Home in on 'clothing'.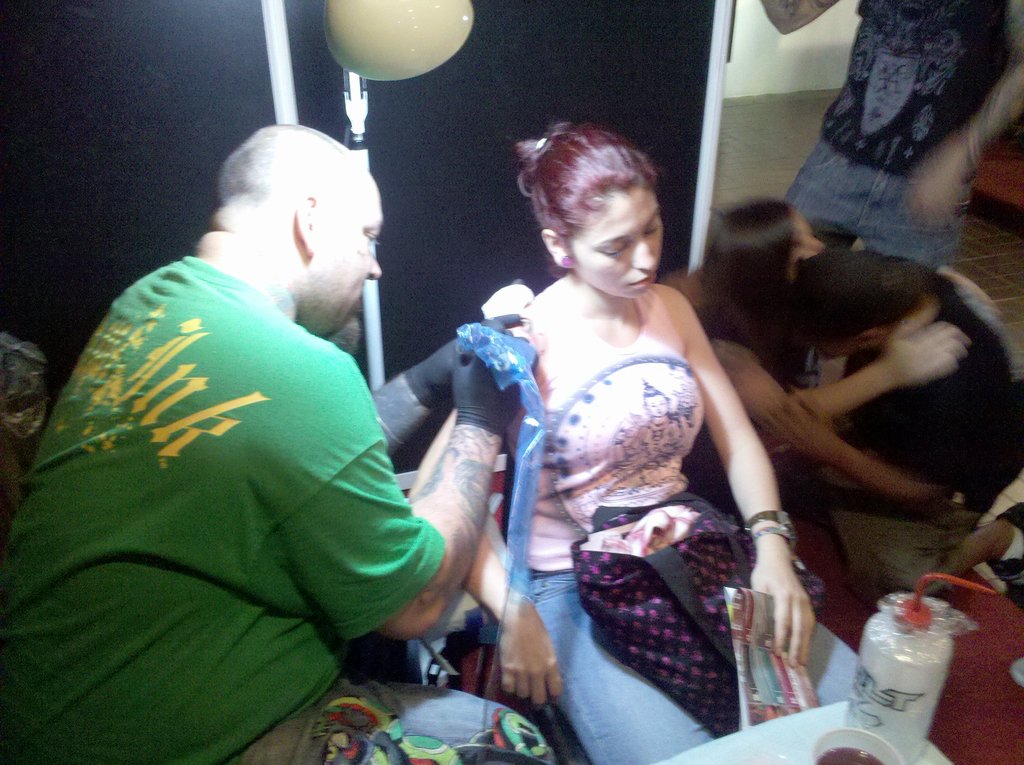
Homed in at 0/253/563/764.
